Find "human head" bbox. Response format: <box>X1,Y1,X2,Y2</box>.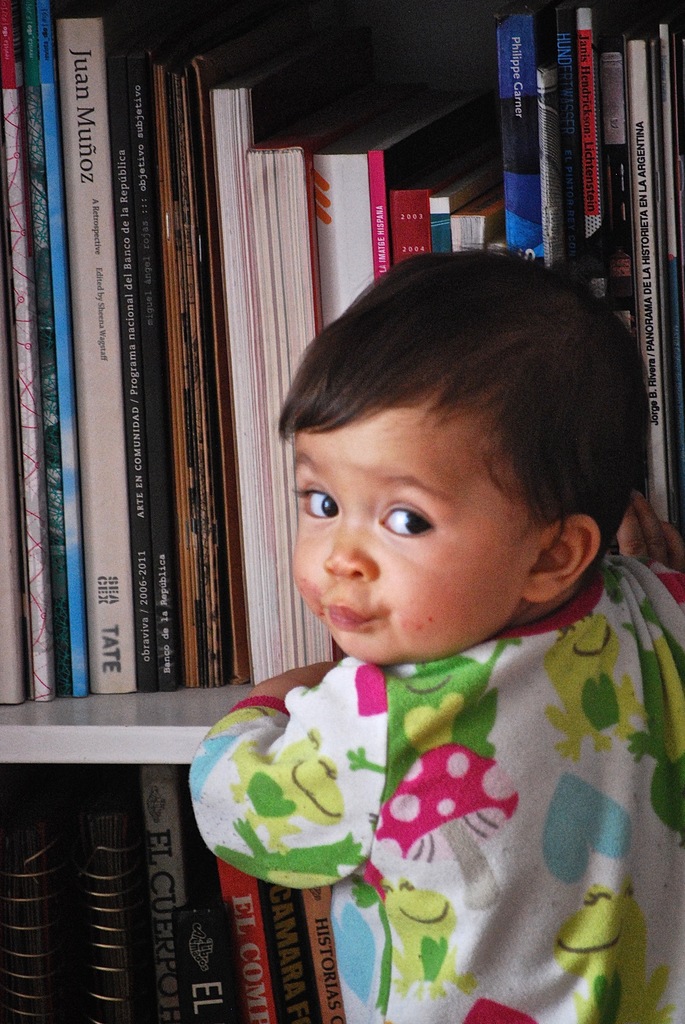
<box>275,247,608,659</box>.
